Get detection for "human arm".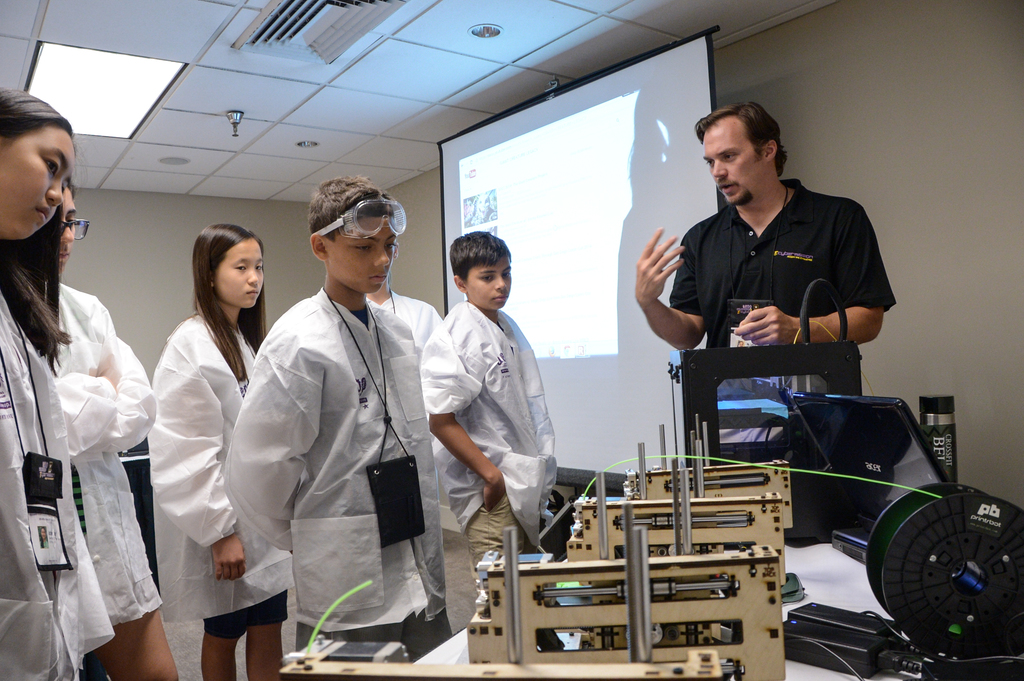
Detection: {"left": 42, "top": 367, "right": 118, "bottom": 460}.
